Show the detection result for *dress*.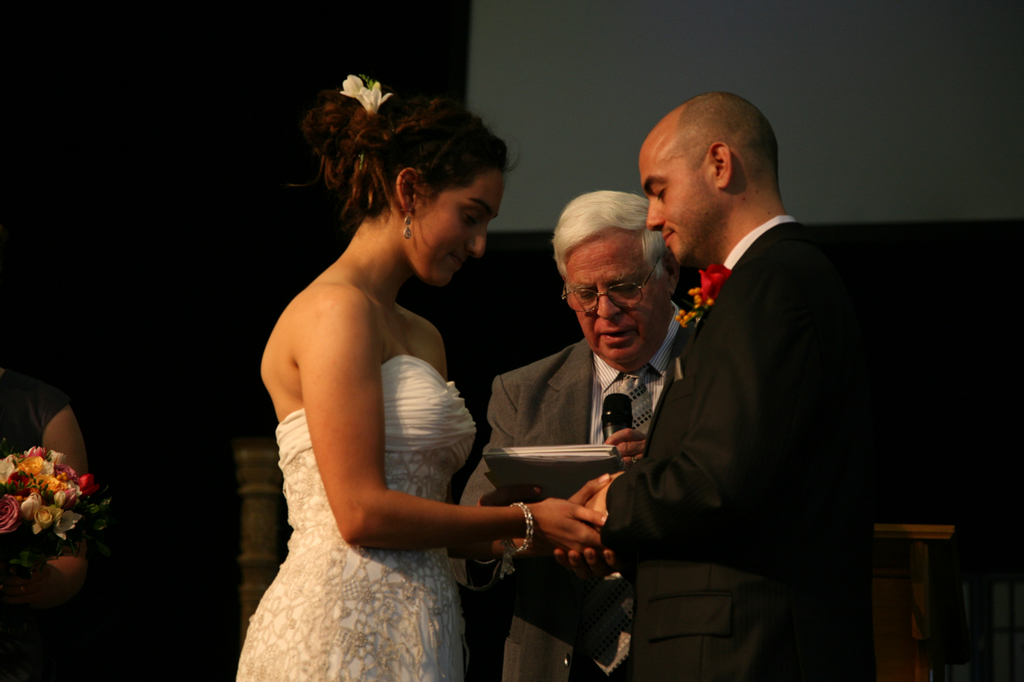
{"x1": 234, "y1": 354, "x2": 478, "y2": 681}.
